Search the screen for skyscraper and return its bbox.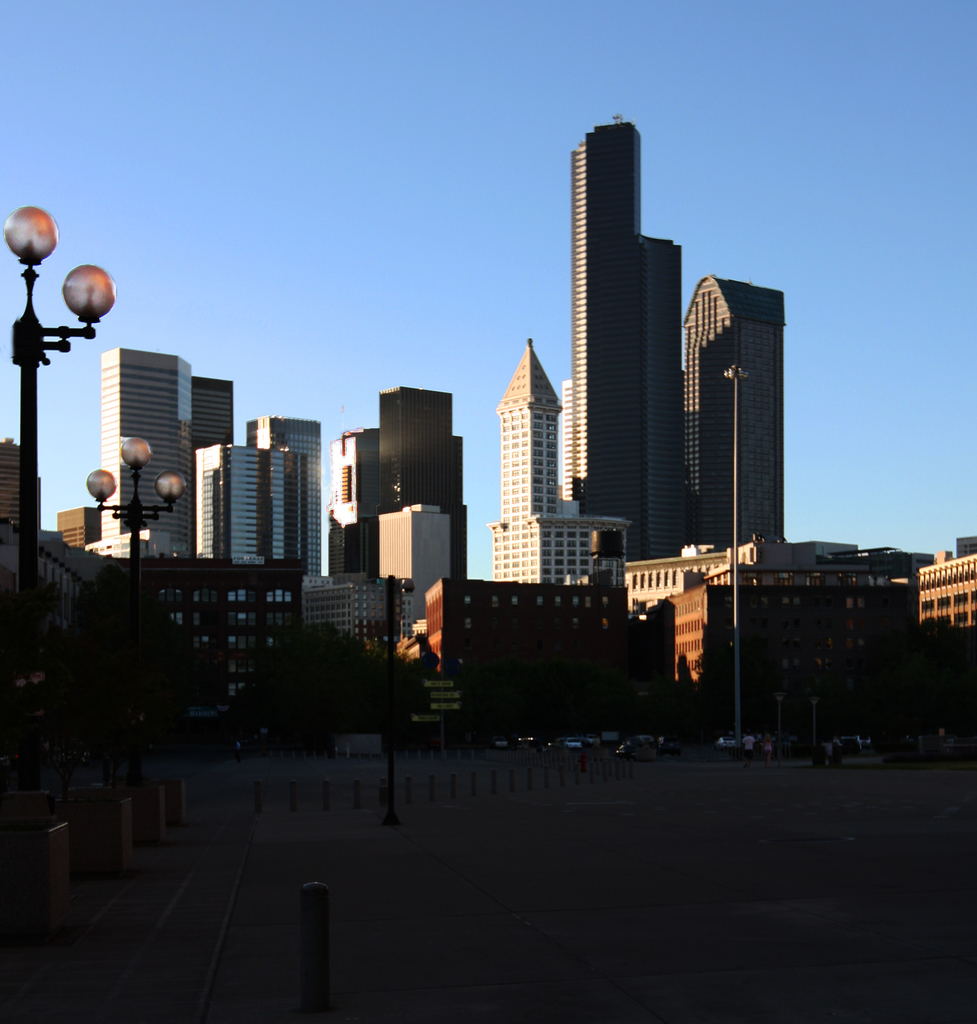
Found: 198, 442, 314, 572.
